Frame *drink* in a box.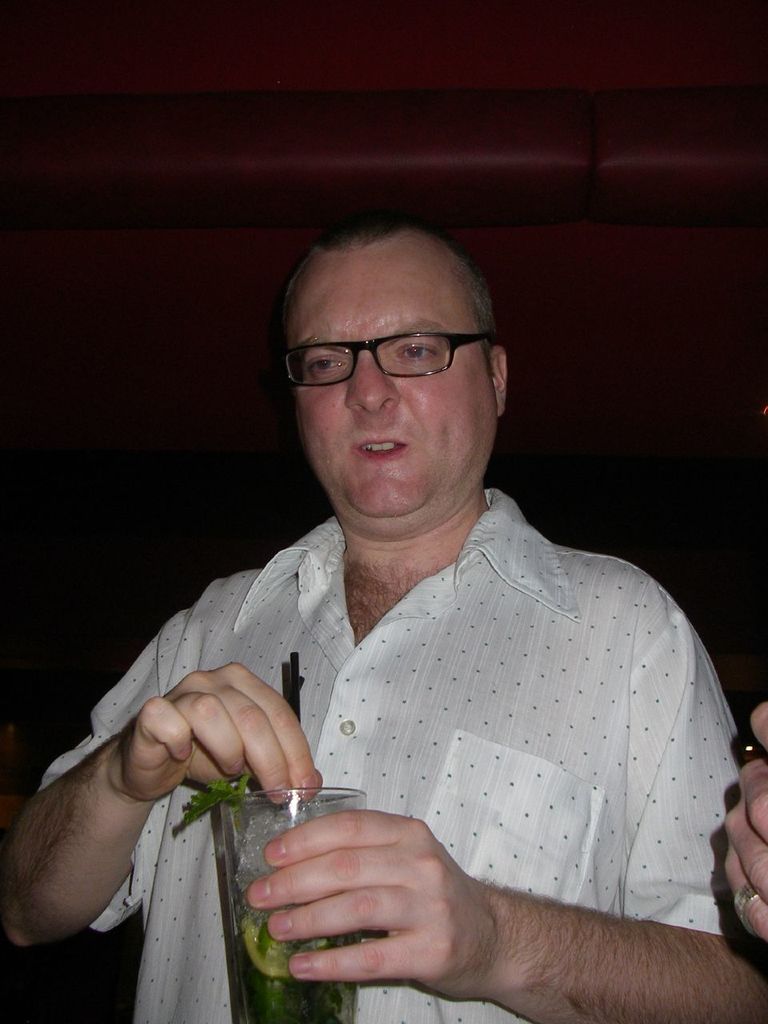
box(228, 799, 348, 1022).
